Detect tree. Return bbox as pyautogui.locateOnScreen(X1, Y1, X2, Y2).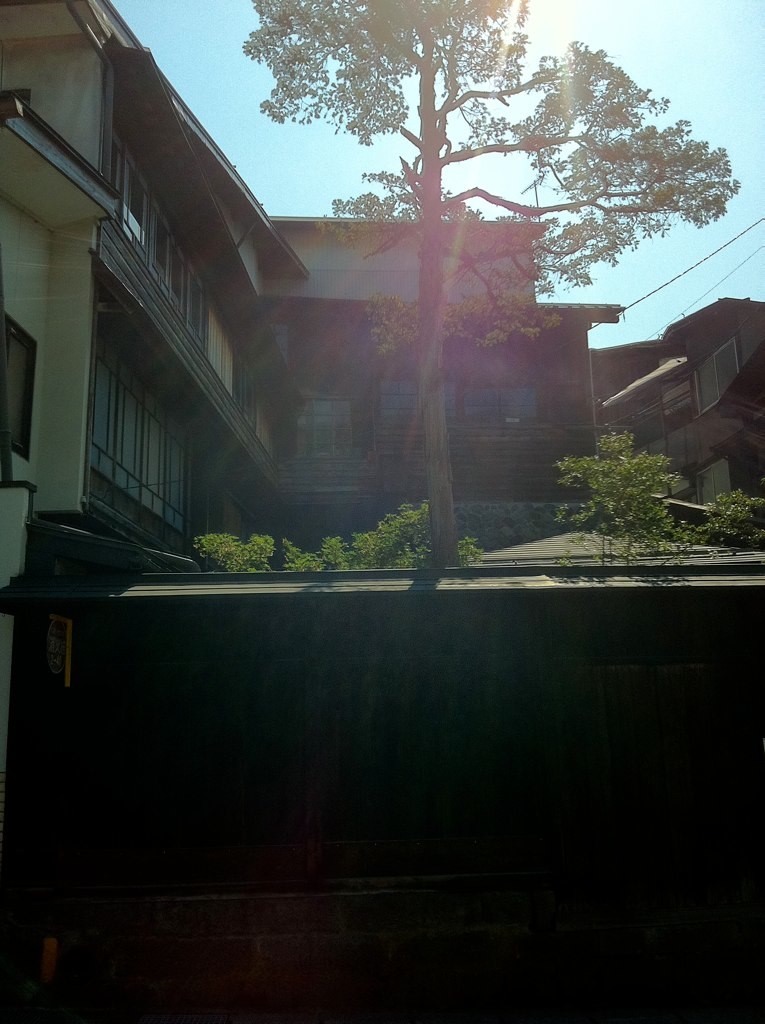
pyautogui.locateOnScreen(548, 430, 671, 563).
